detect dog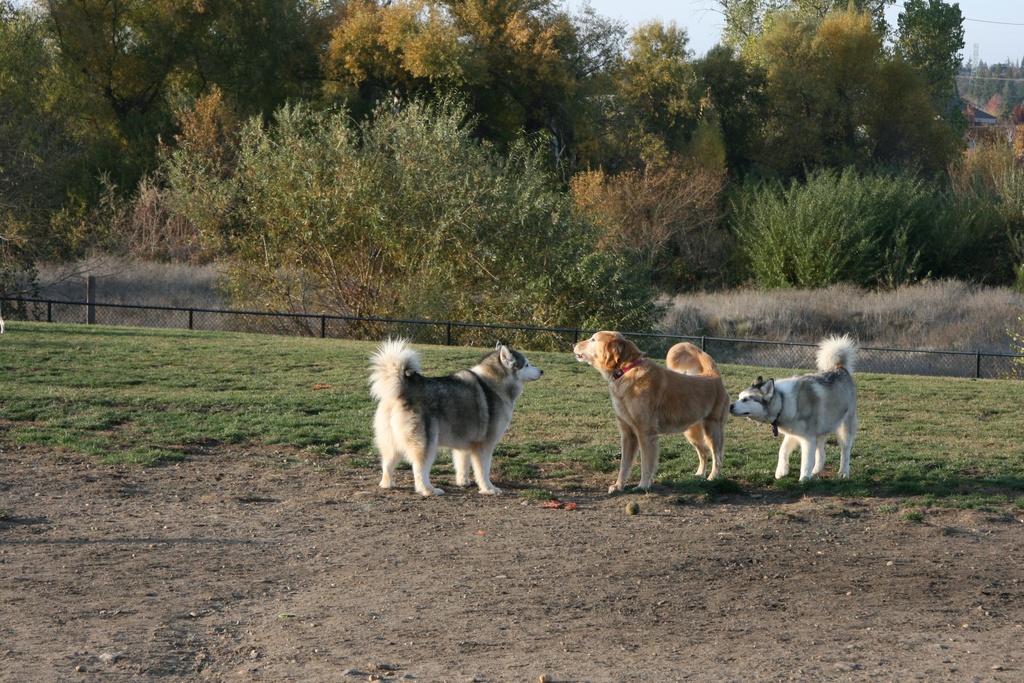
[728,329,854,484]
